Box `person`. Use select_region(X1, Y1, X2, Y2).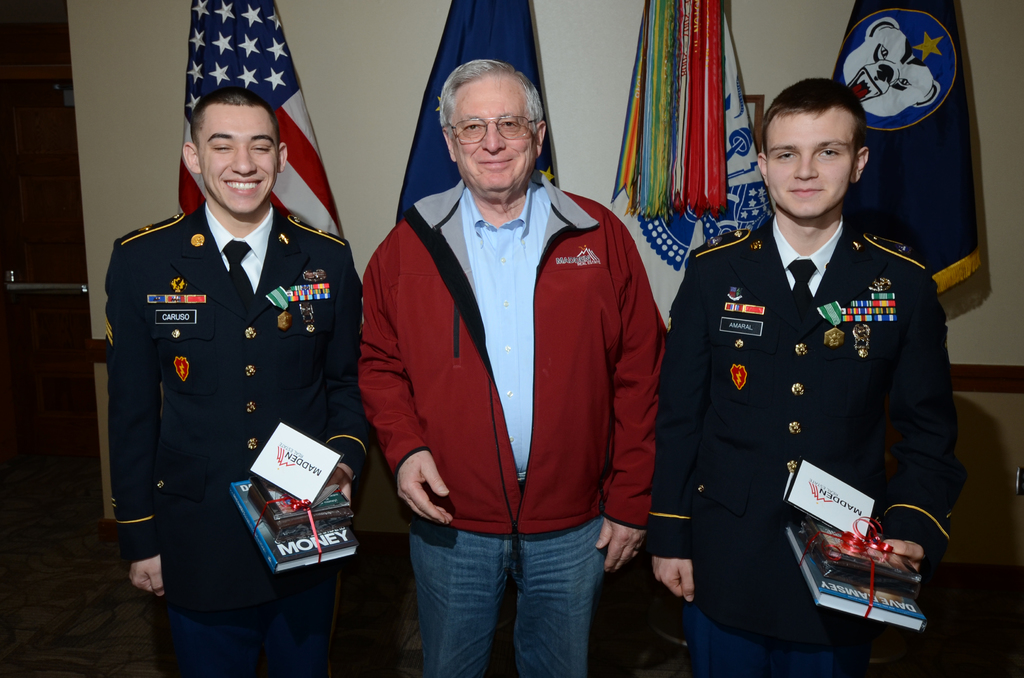
select_region(353, 56, 669, 677).
